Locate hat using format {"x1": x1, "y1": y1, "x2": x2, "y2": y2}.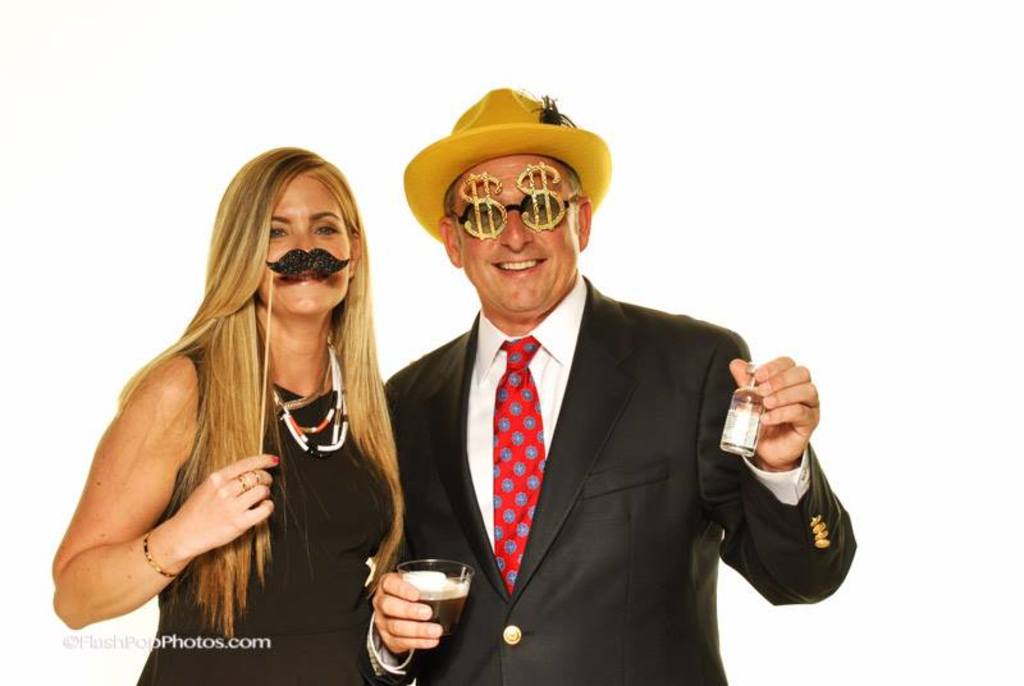
{"x1": 396, "y1": 84, "x2": 613, "y2": 241}.
